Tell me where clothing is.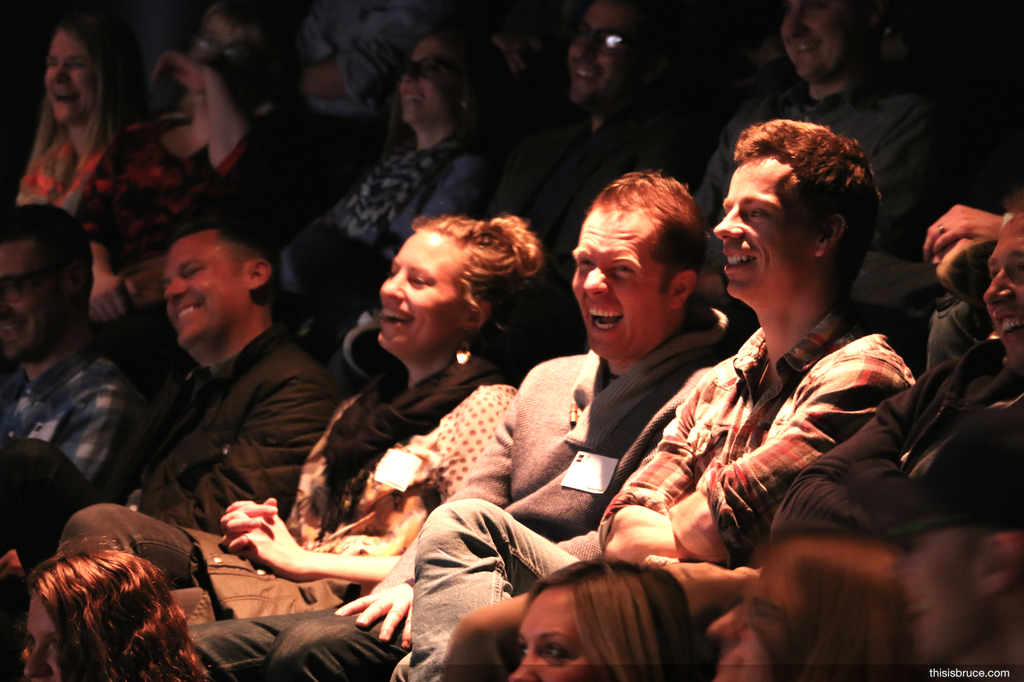
clothing is at [left=0, top=339, right=152, bottom=504].
